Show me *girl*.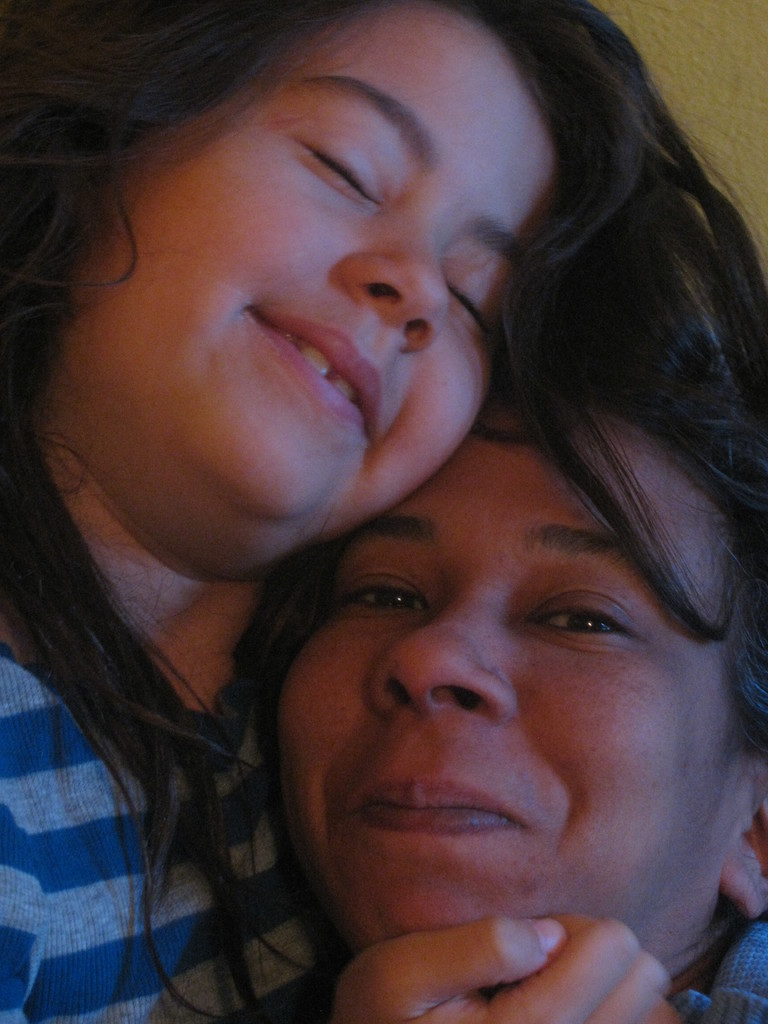
*girl* is here: [left=0, top=0, right=714, bottom=1016].
